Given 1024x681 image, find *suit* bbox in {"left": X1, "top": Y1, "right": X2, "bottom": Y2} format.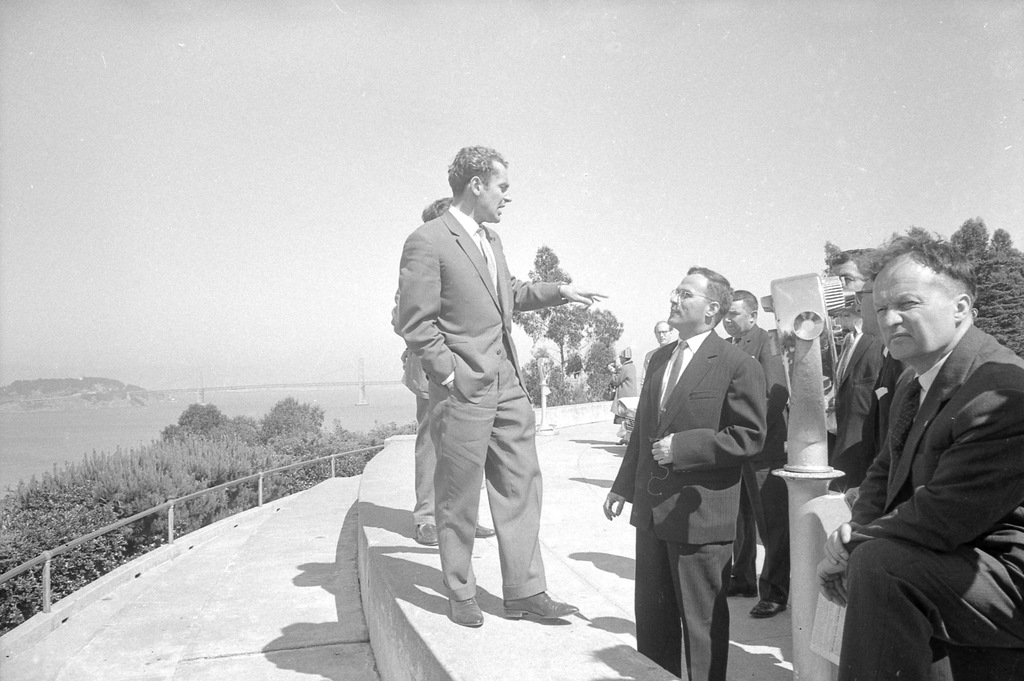
{"left": 831, "top": 331, "right": 882, "bottom": 492}.
